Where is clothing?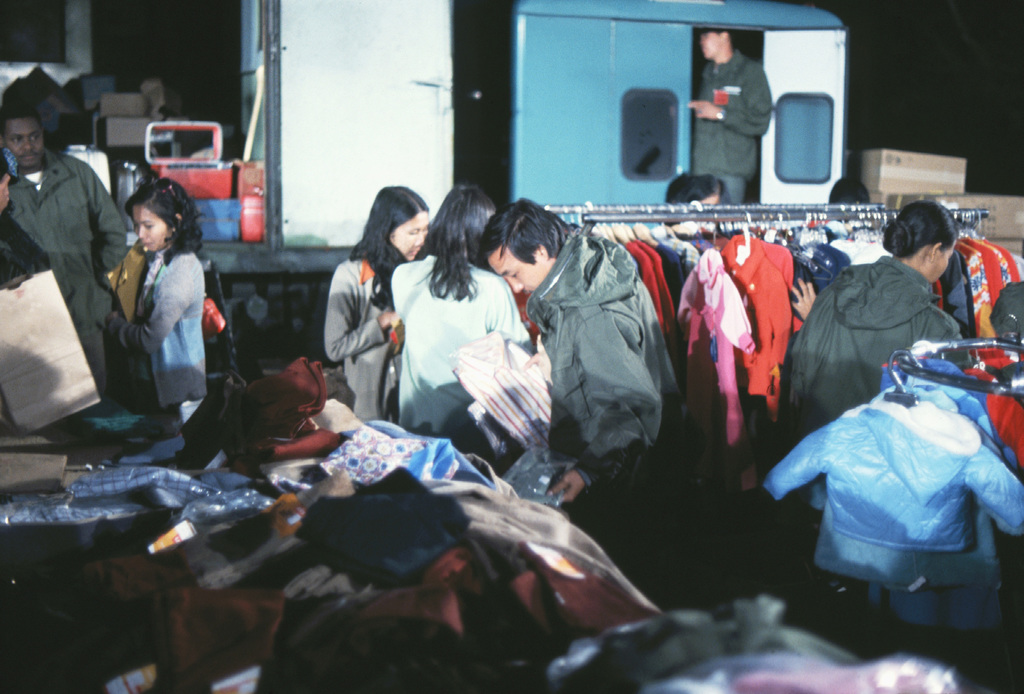
{"left": 774, "top": 255, "right": 966, "bottom": 474}.
